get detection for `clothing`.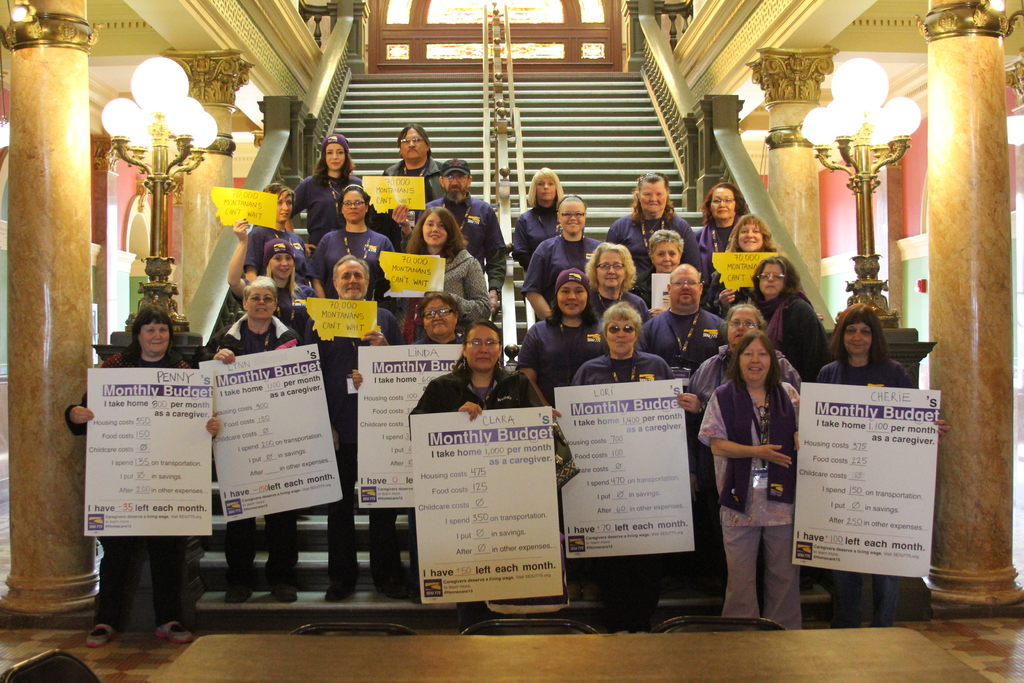
Detection: bbox=(579, 348, 675, 613).
